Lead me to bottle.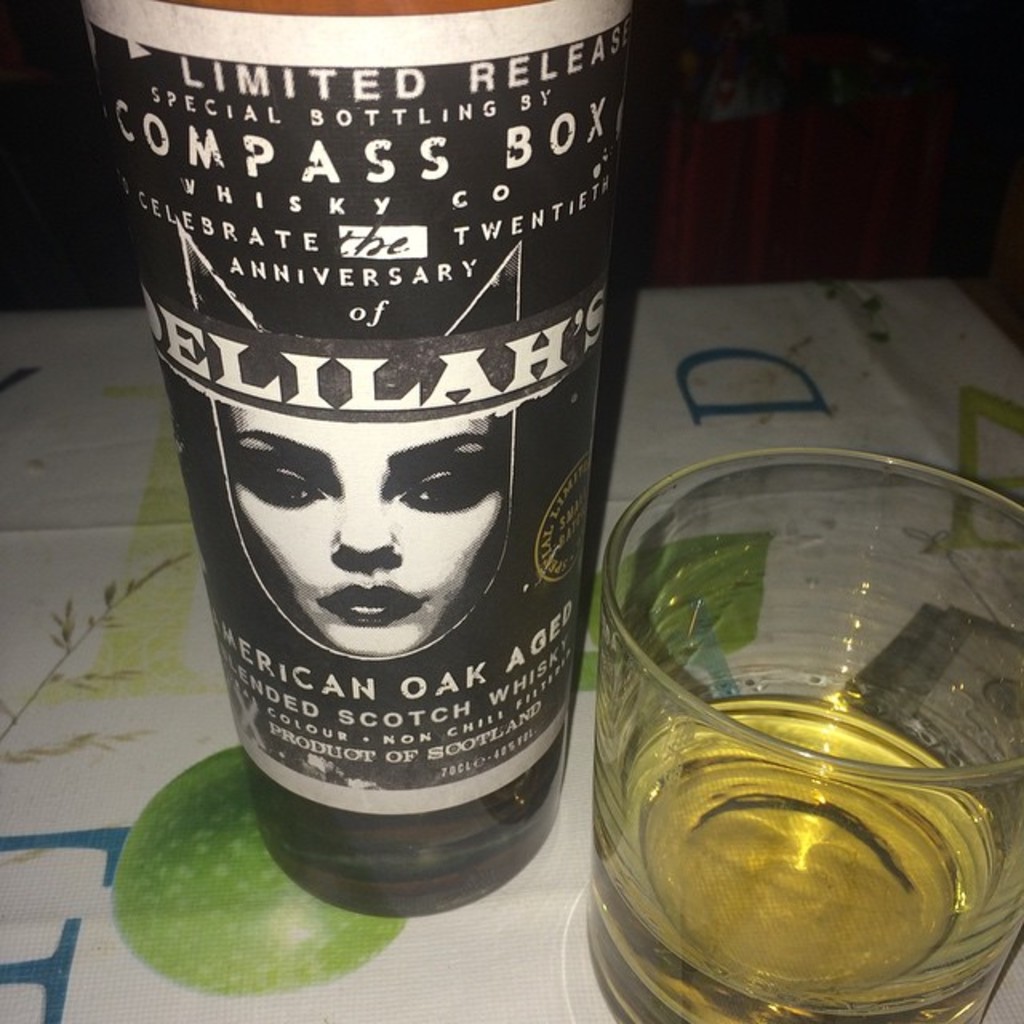
Lead to 104,0,661,923.
